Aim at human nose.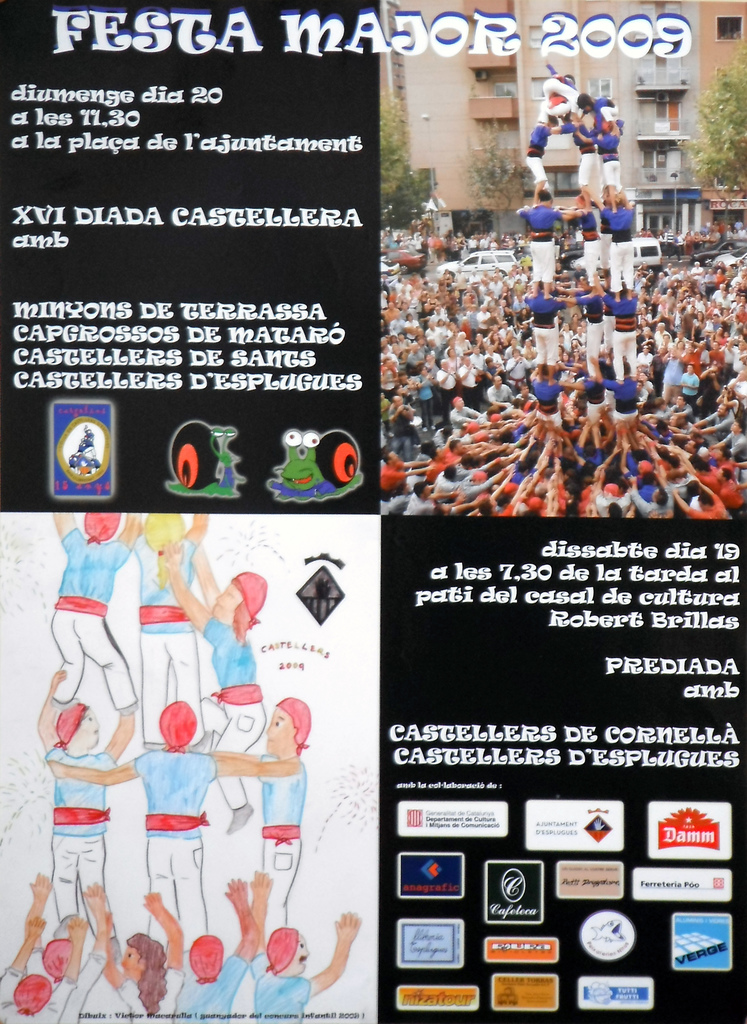
Aimed at (301, 948, 310, 959).
